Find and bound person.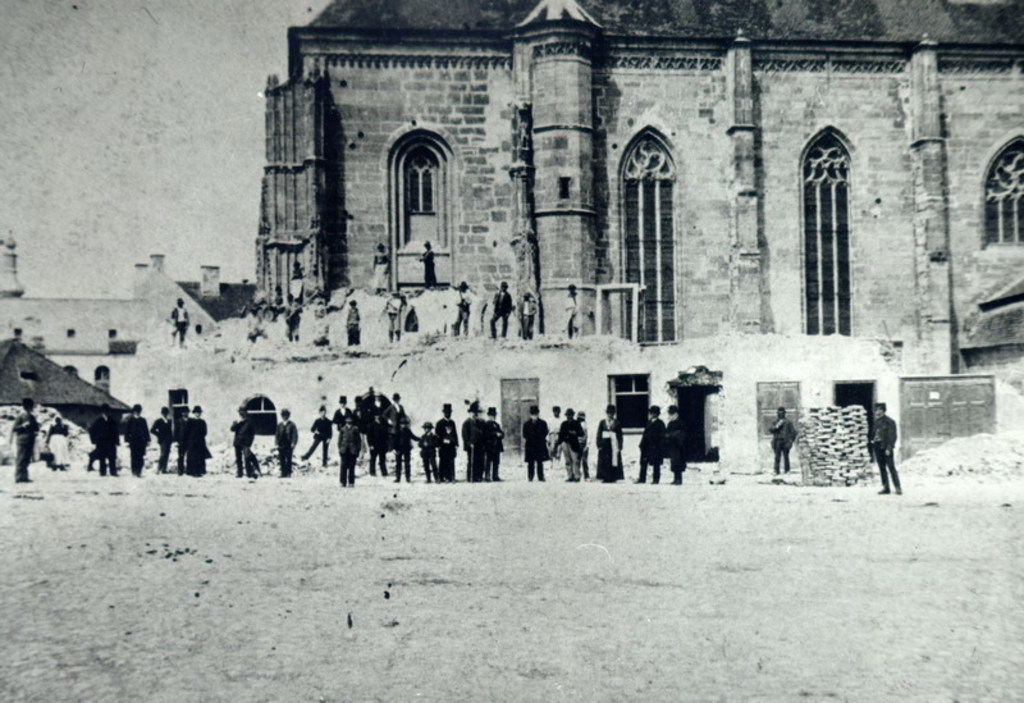
Bound: 164, 293, 192, 347.
